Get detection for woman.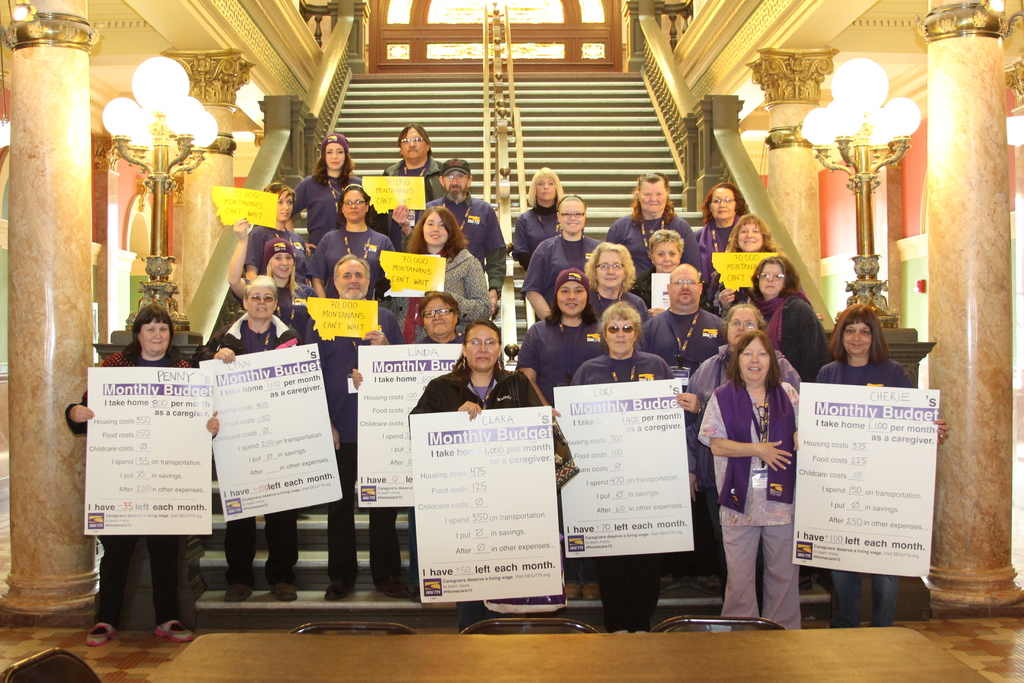
Detection: crop(645, 226, 686, 273).
